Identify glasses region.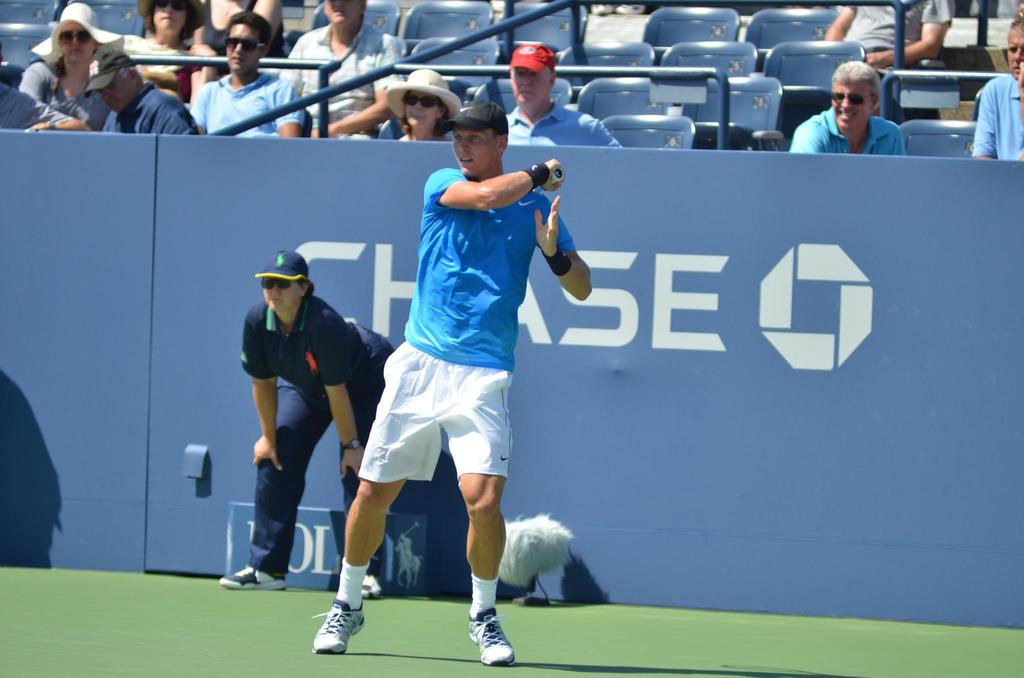
Region: rect(833, 92, 874, 102).
